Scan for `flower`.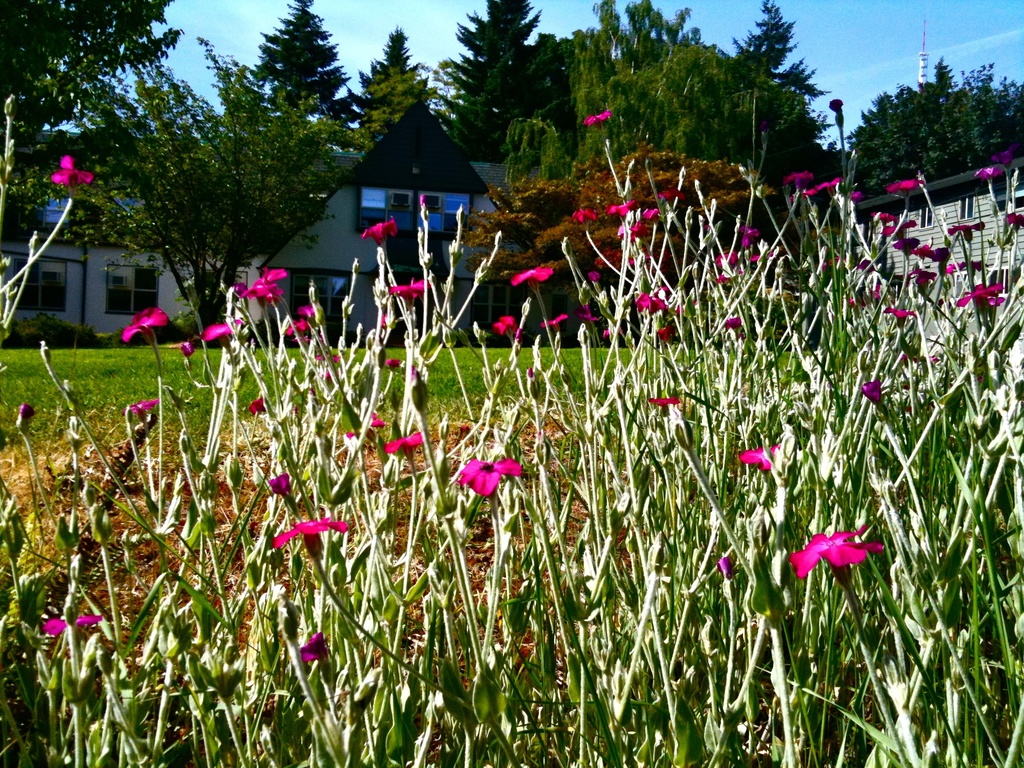
Scan result: pyautogui.locateOnScreen(744, 220, 756, 244).
